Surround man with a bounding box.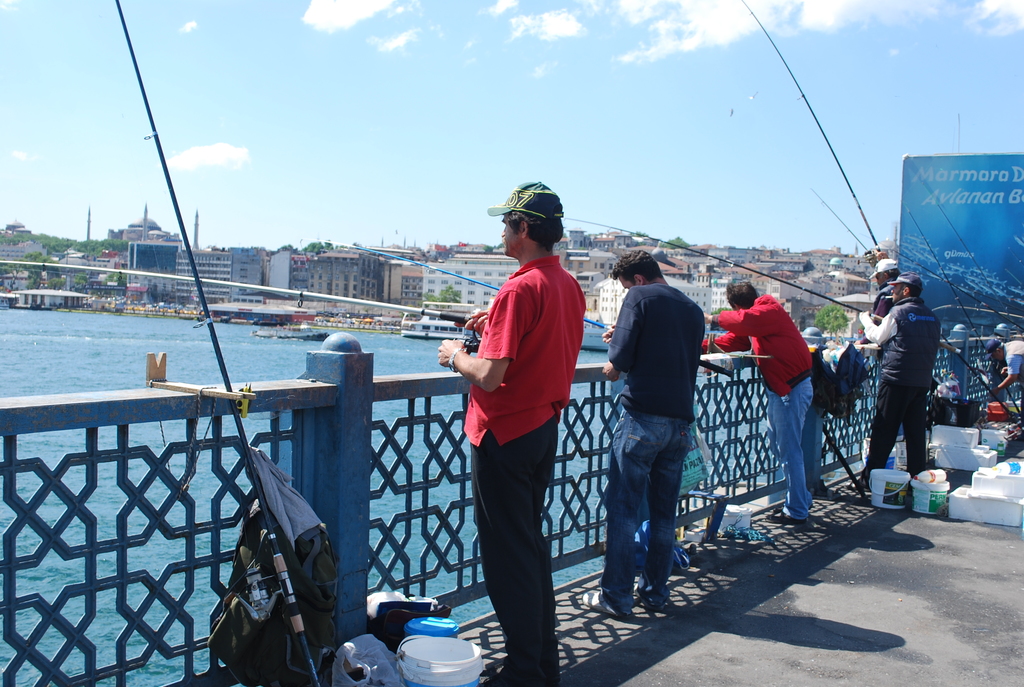
[452,190,595,682].
